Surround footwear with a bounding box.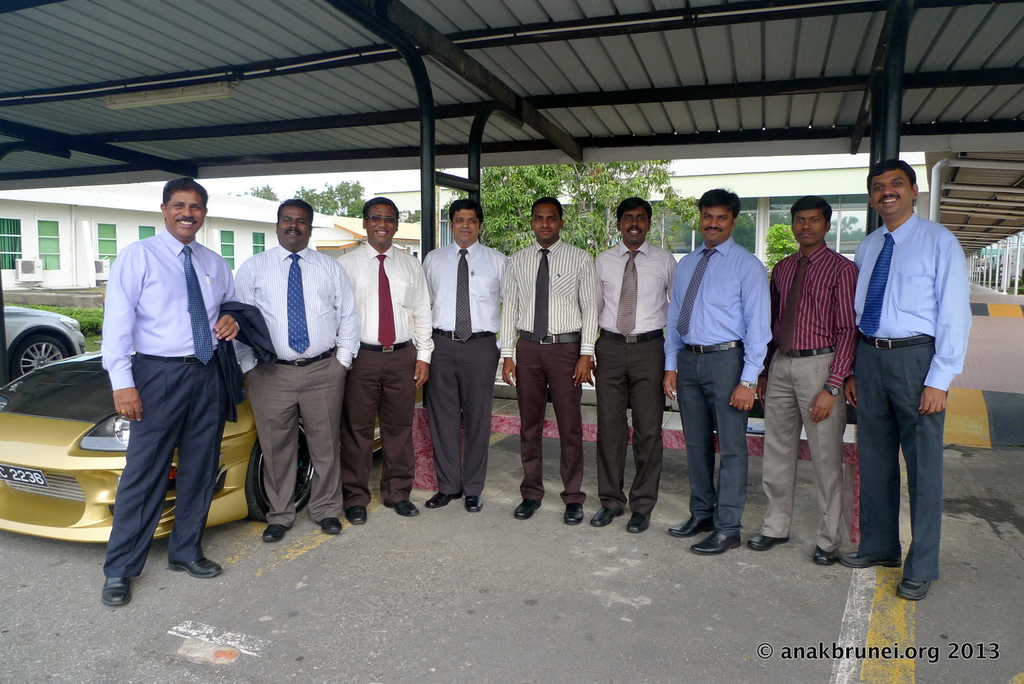
(382, 501, 419, 517).
